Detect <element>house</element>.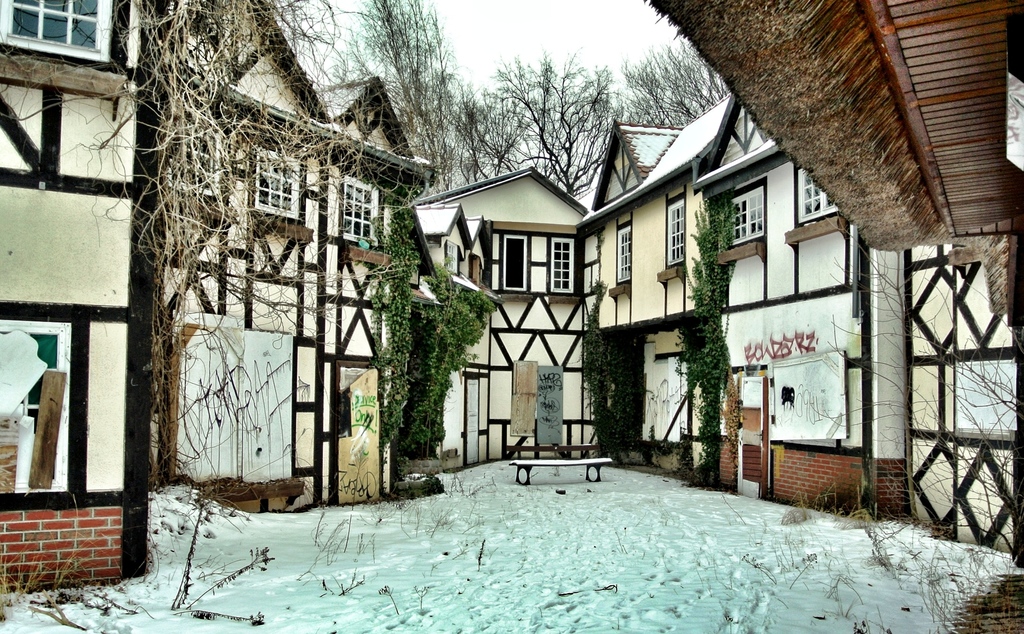
Detected at l=0, t=0, r=165, b=605.
